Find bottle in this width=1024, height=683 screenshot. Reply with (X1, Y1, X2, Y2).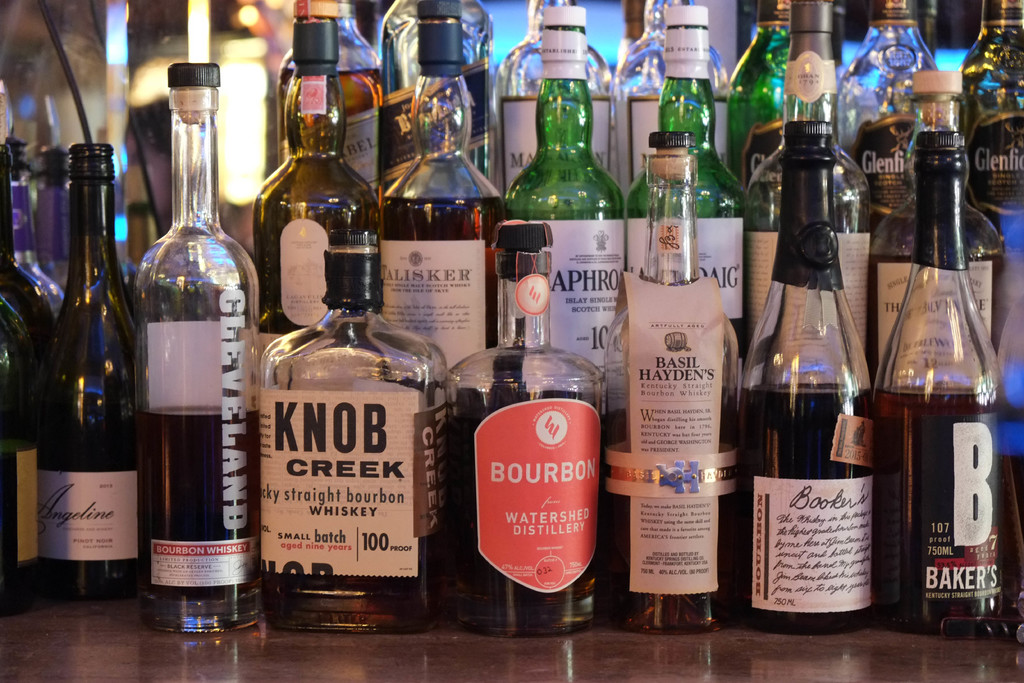
(378, 0, 509, 370).
